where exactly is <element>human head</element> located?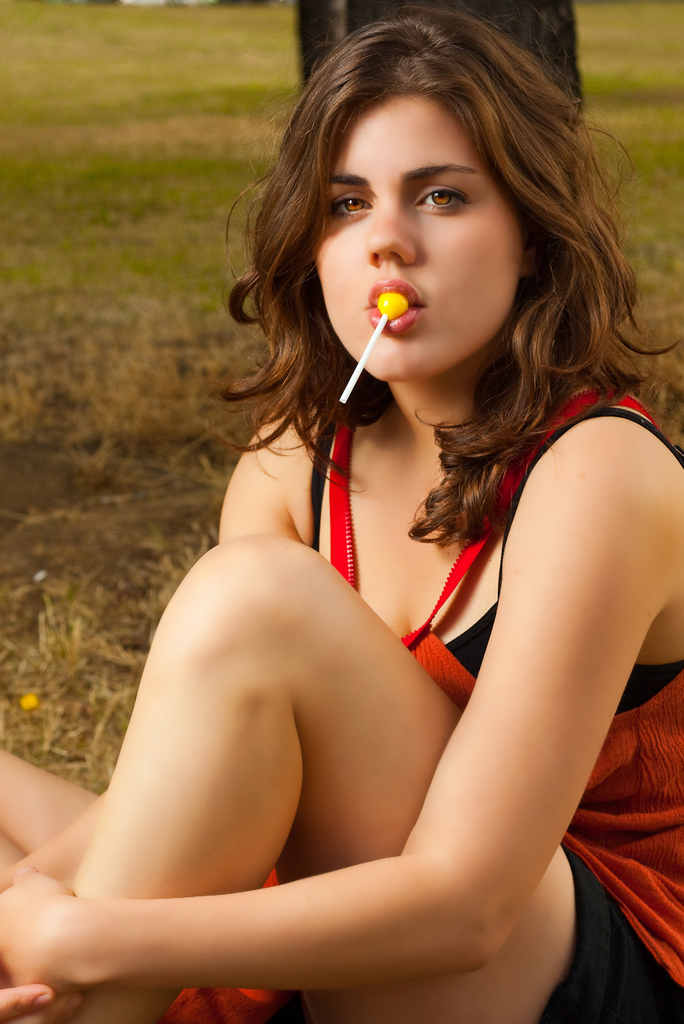
Its bounding box is (206, 7, 623, 475).
